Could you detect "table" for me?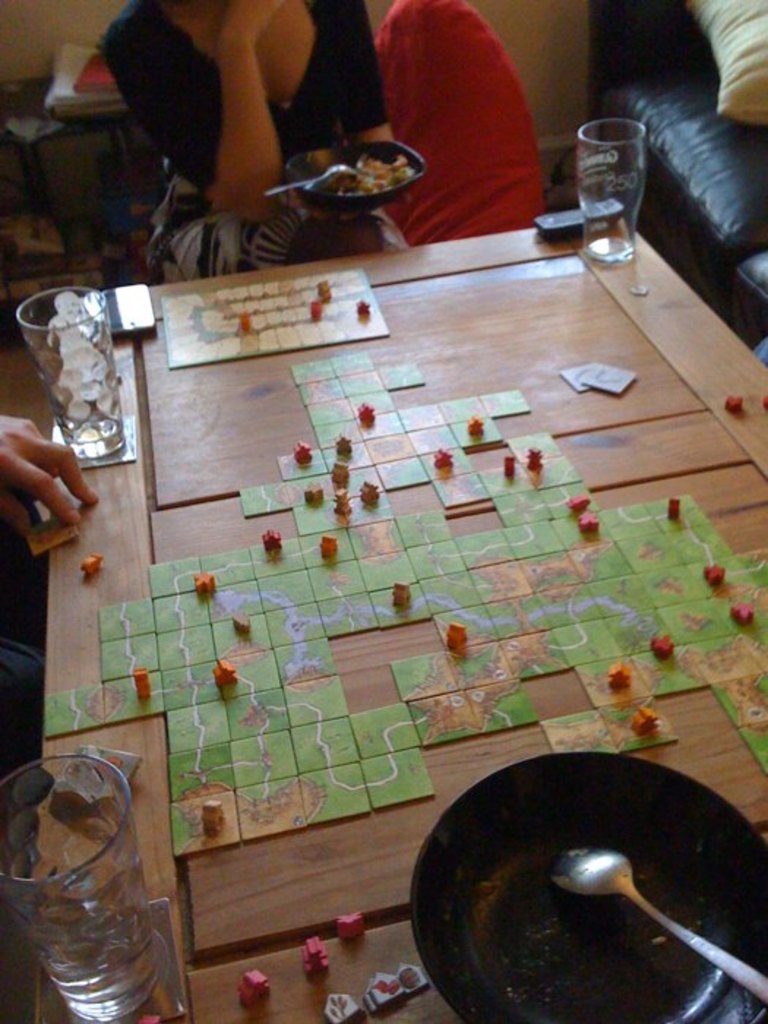
Detection result: <bbox>69, 219, 720, 1023</bbox>.
